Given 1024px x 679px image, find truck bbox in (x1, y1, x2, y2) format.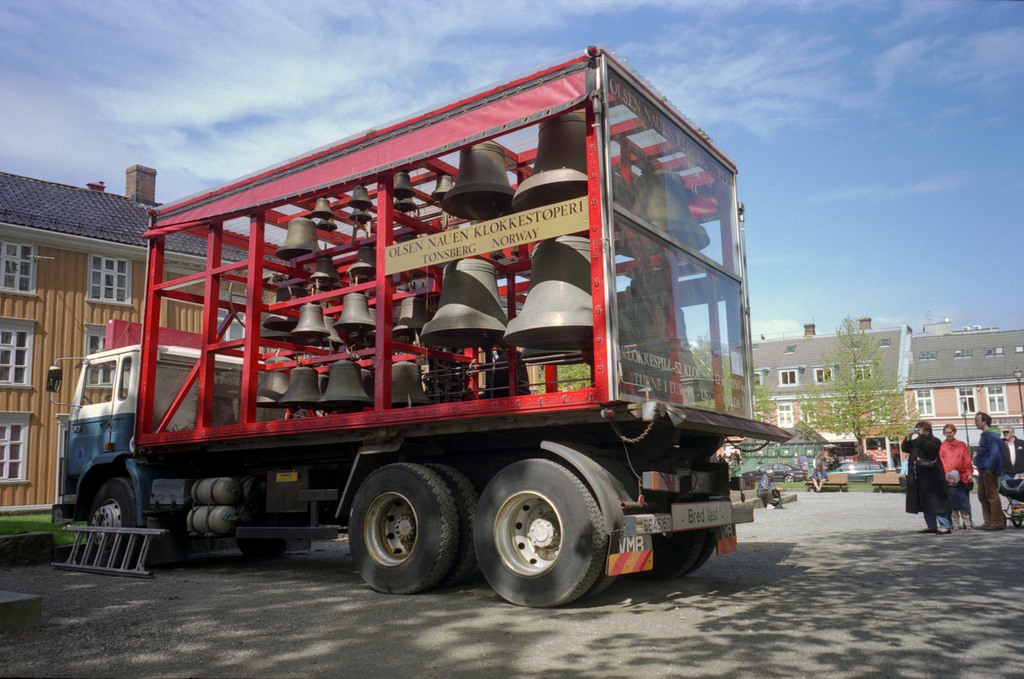
(77, 55, 799, 632).
